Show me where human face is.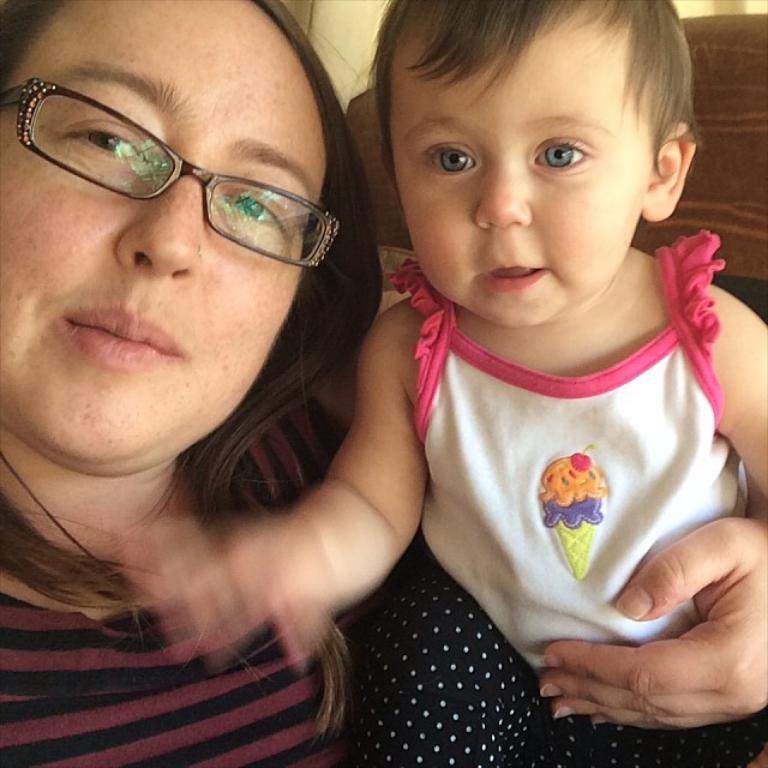
human face is at pyautogui.locateOnScreen(391, 22, 650, 329).
